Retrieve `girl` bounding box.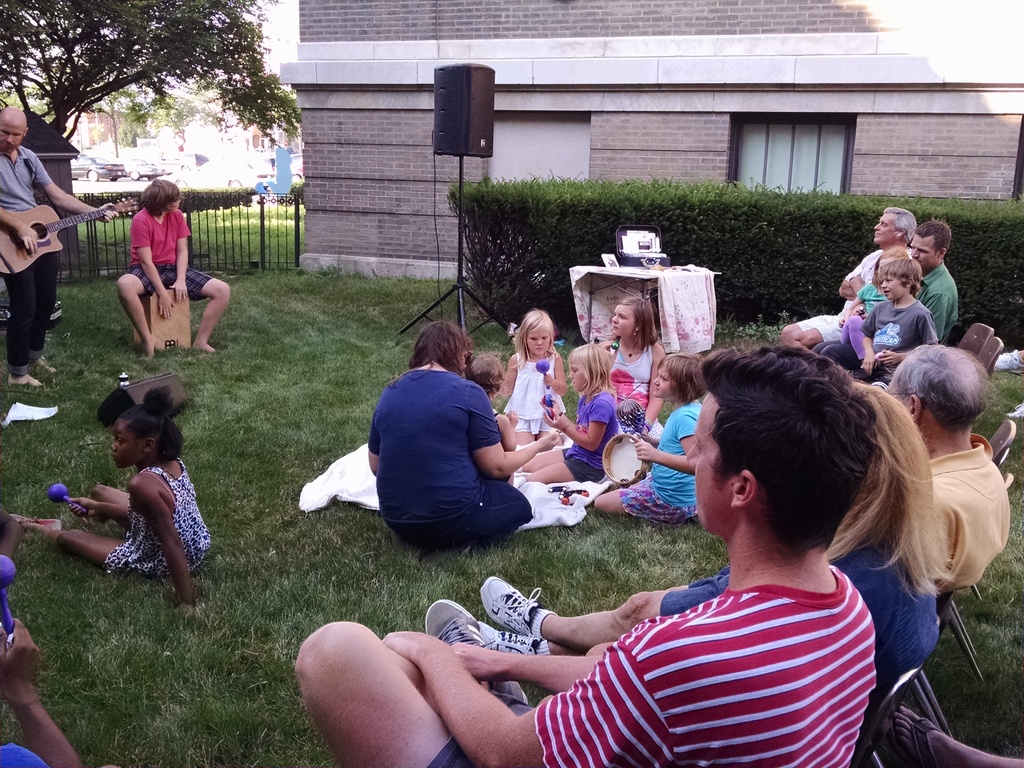
Bounding box: BBox(488, 385, 948, 726).
